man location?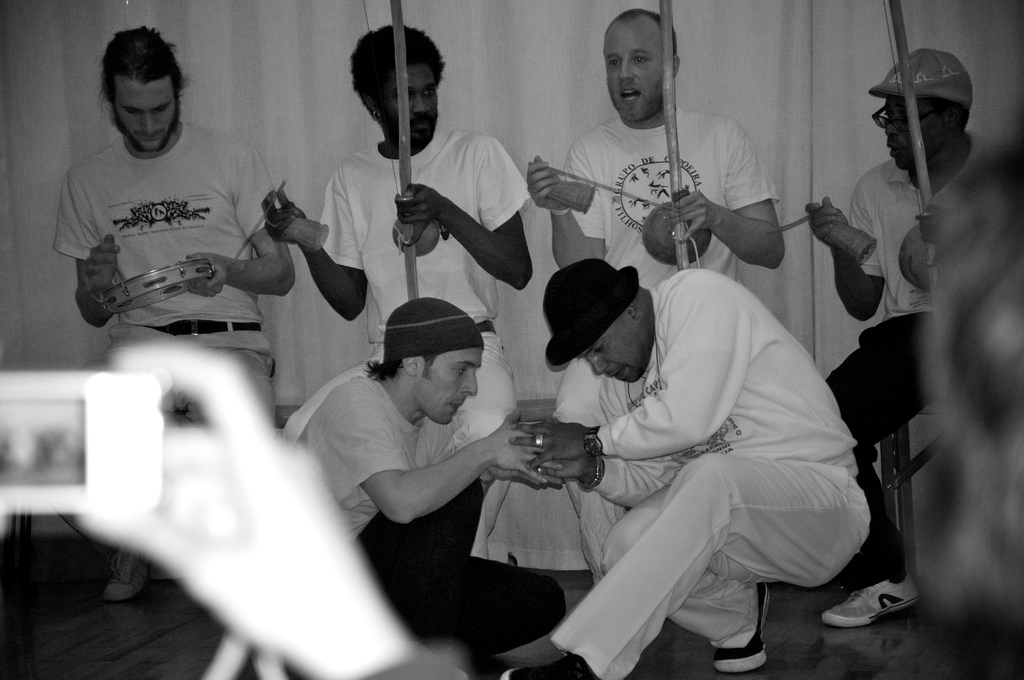
<bbox>44, 24, 296, 607</bbox>
